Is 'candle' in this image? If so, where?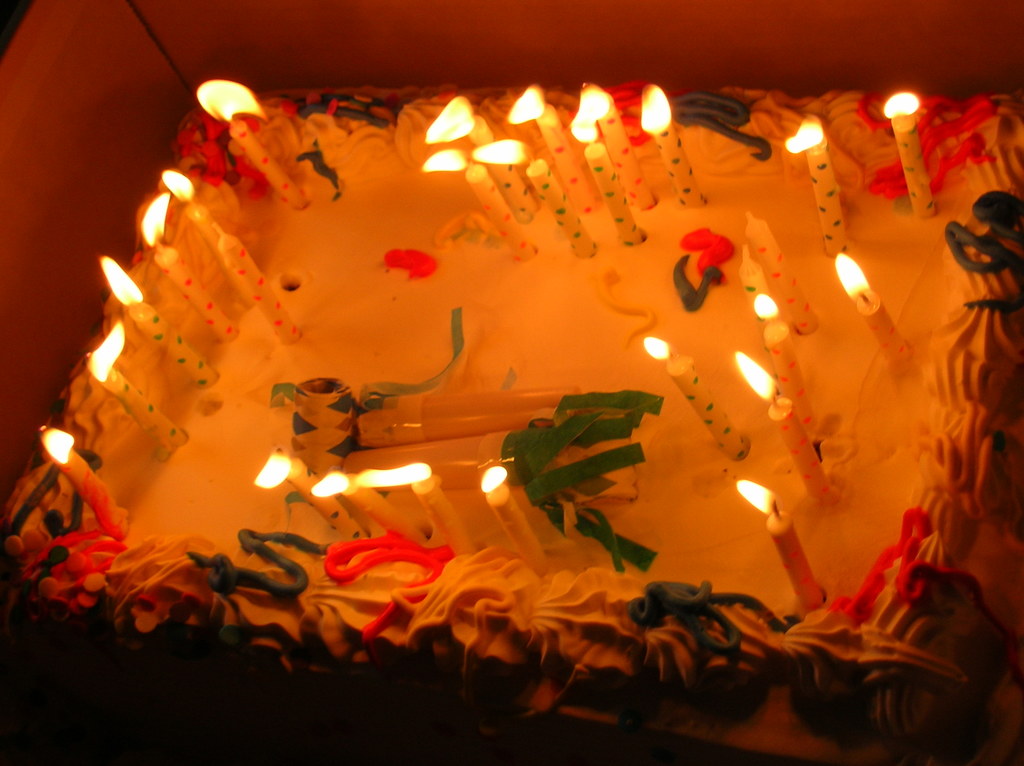
Yes, at box=[882, 92, 937, 216].
